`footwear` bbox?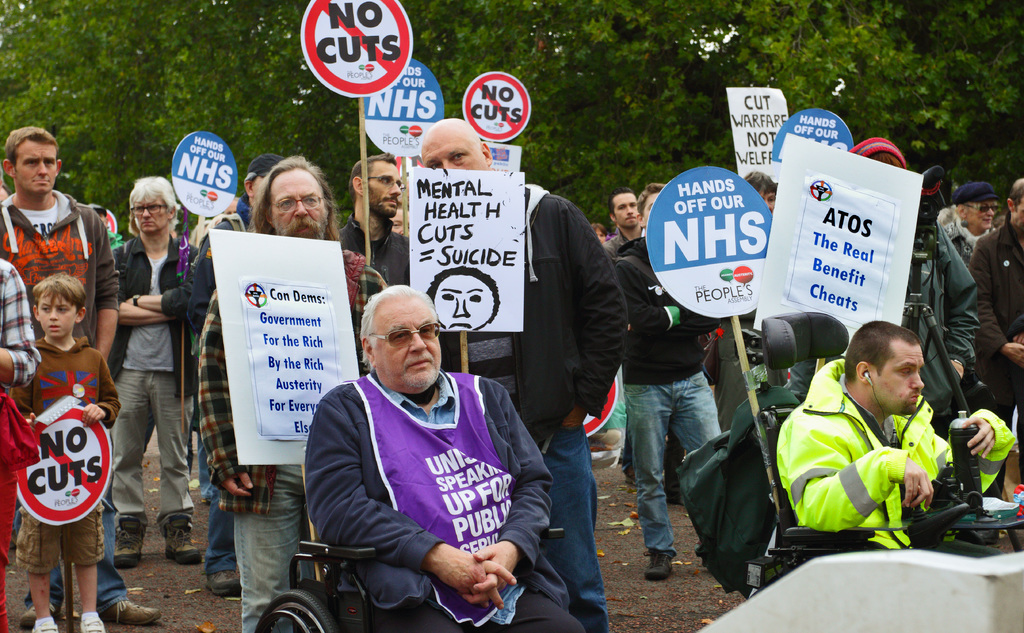
(643, 553, 675, 587)
